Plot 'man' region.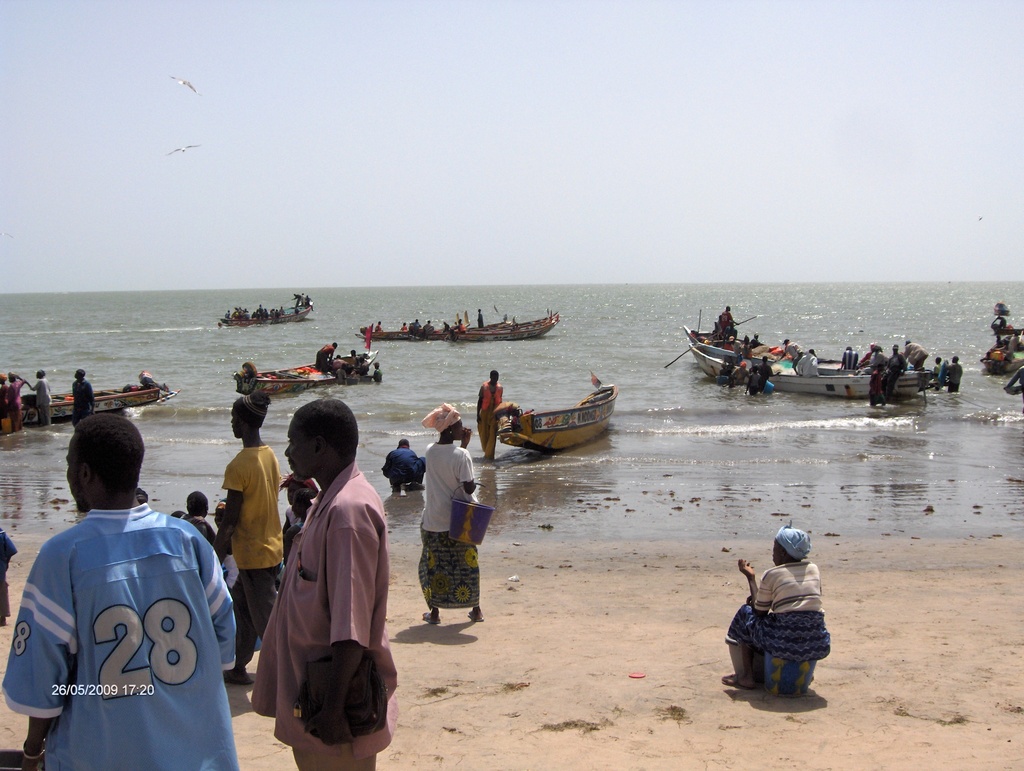
Plotted at region(870, 361, 888, 406).
